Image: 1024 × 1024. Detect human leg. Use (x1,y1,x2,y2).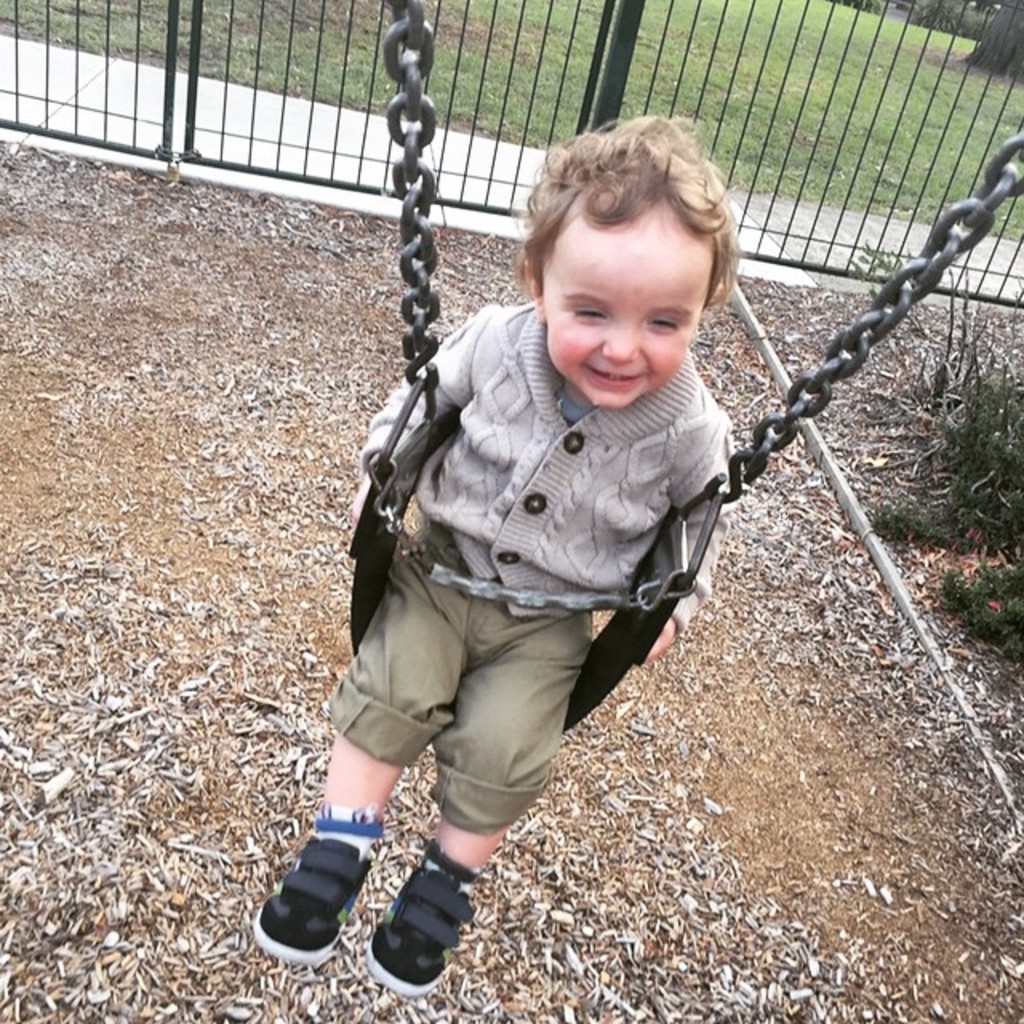
(251,530,480,958).
